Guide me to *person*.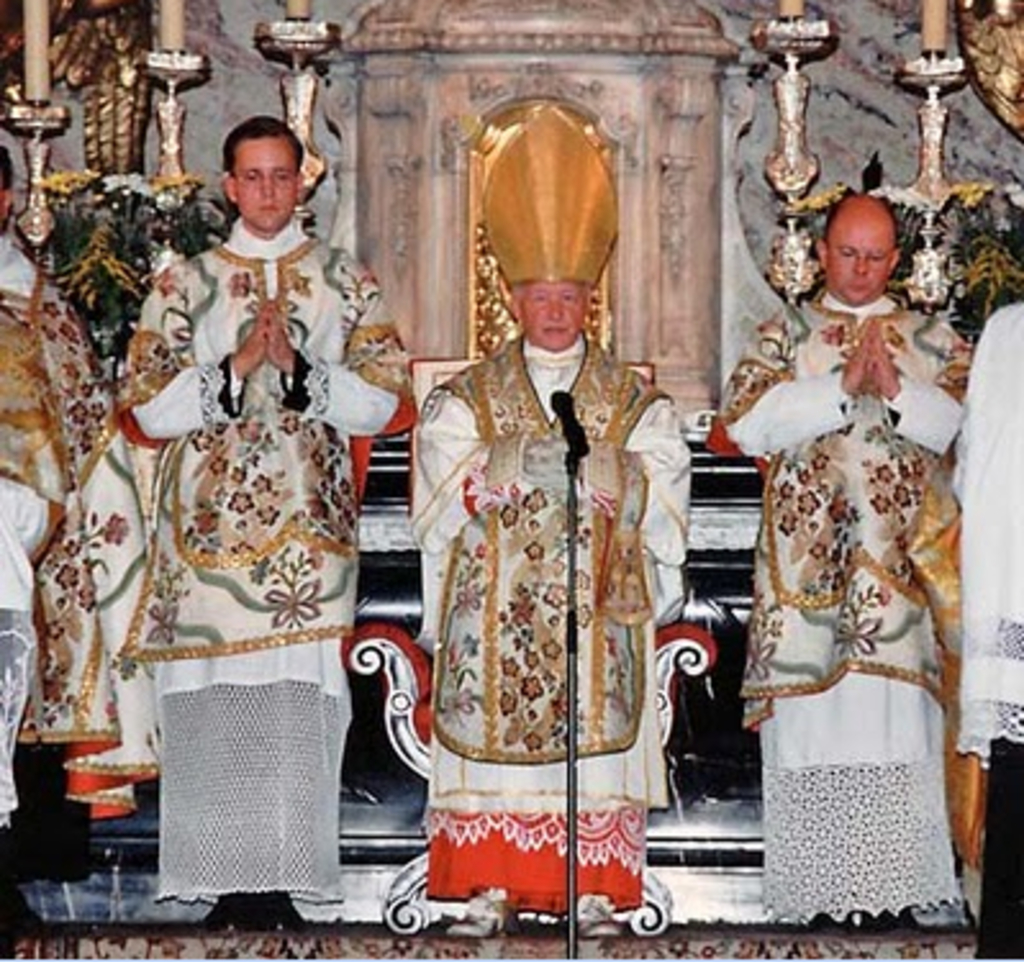
Guidance: (x1=408, y1=108, x2=688, y2=913).
